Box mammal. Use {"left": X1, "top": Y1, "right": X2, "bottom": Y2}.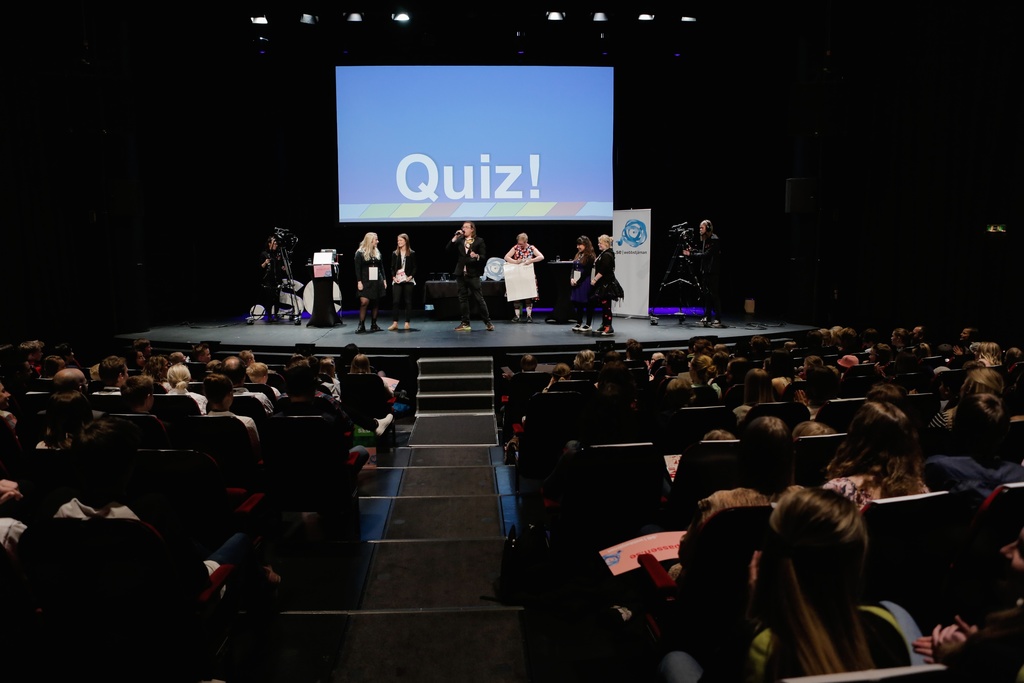
{"left": 570, "top": 234, "right": 595, "bottom": 330}.
